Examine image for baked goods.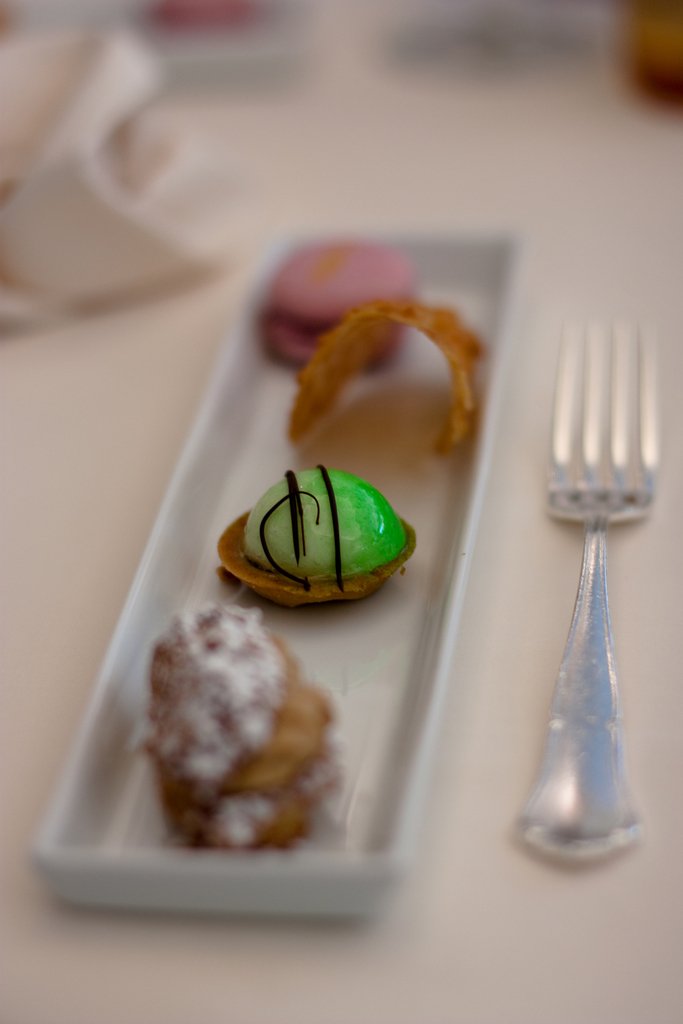
Examination result: Rect(259, 237, 415, 371).
